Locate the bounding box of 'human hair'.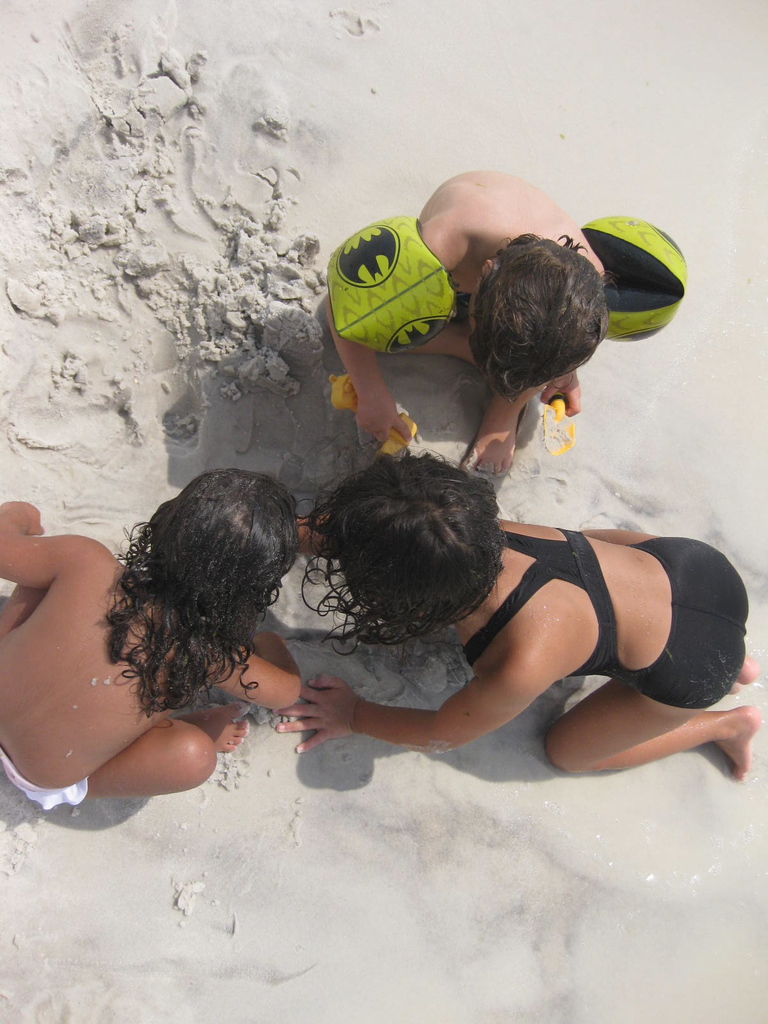
Bounding box: left=499, top=228, right=605, bottom=401.
